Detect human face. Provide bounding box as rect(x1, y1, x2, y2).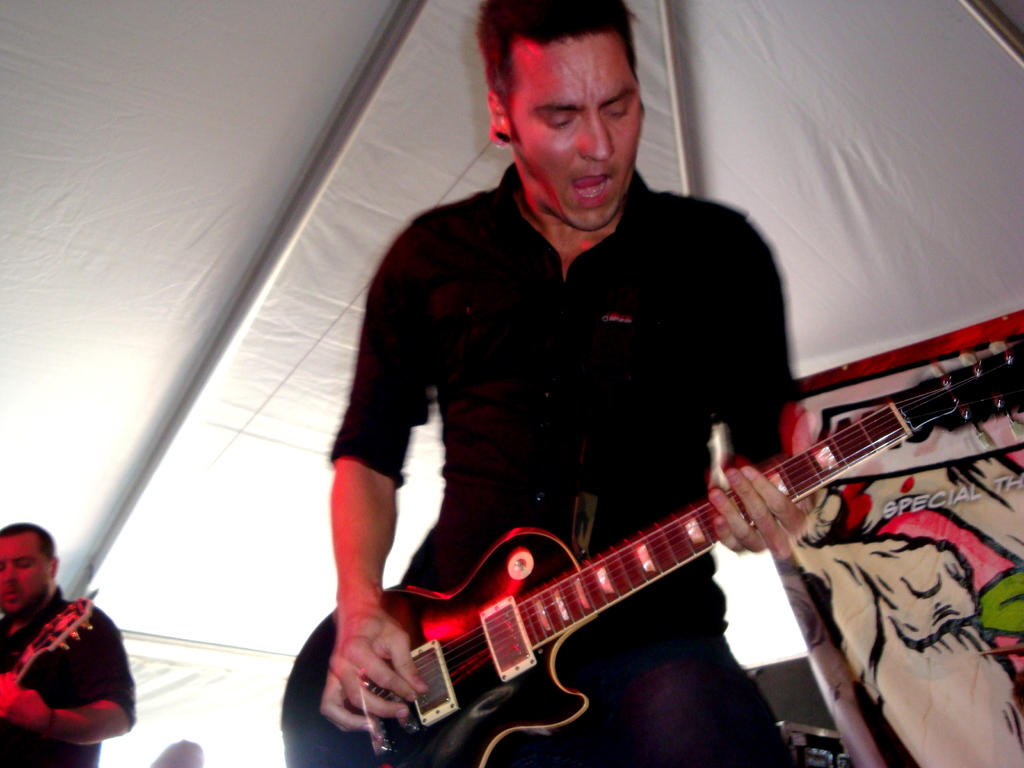
rect(508, 35, 643, 228).
